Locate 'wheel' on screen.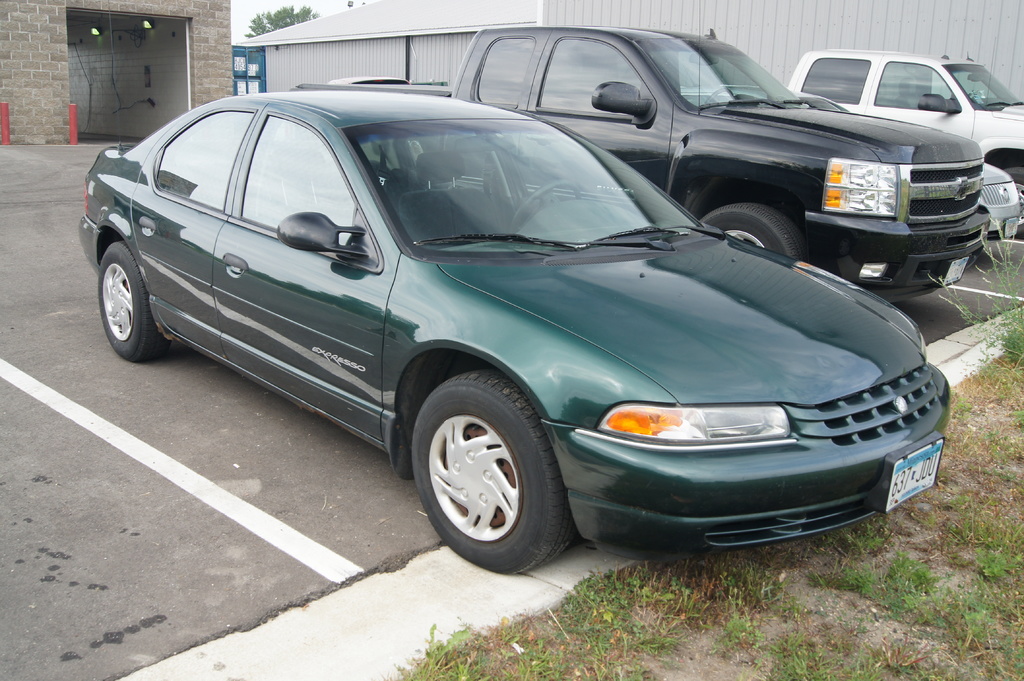
On screen at (701,207,819,266).
